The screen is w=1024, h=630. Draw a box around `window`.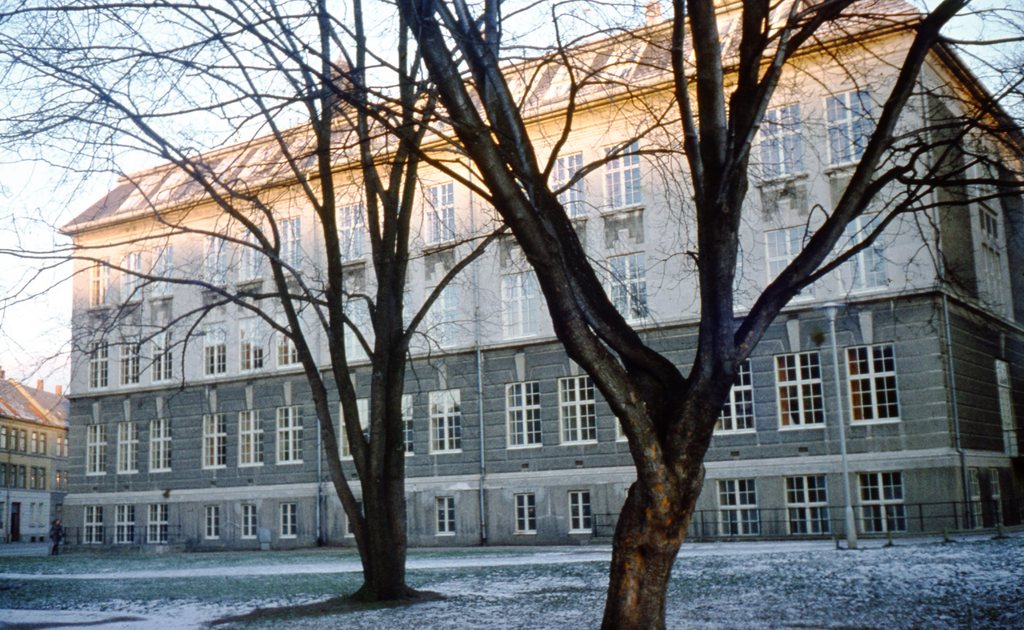
bbox(761, 211, 816, 283).
